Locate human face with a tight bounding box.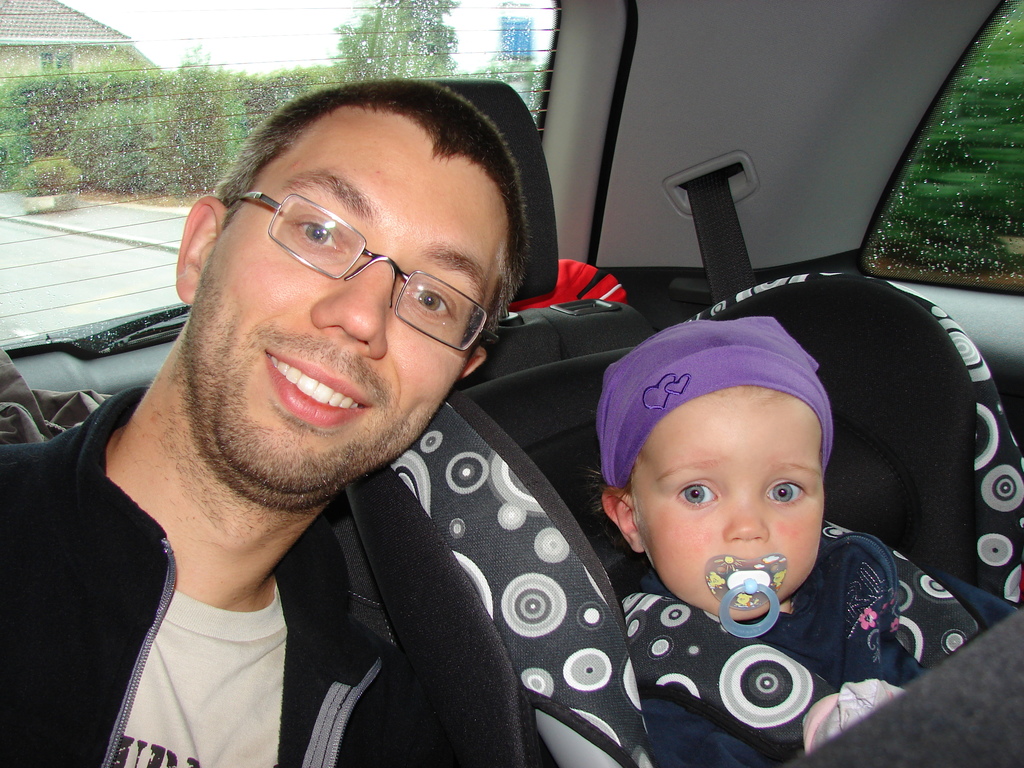
x1=199 y1=114 x2=510 y2=490.
